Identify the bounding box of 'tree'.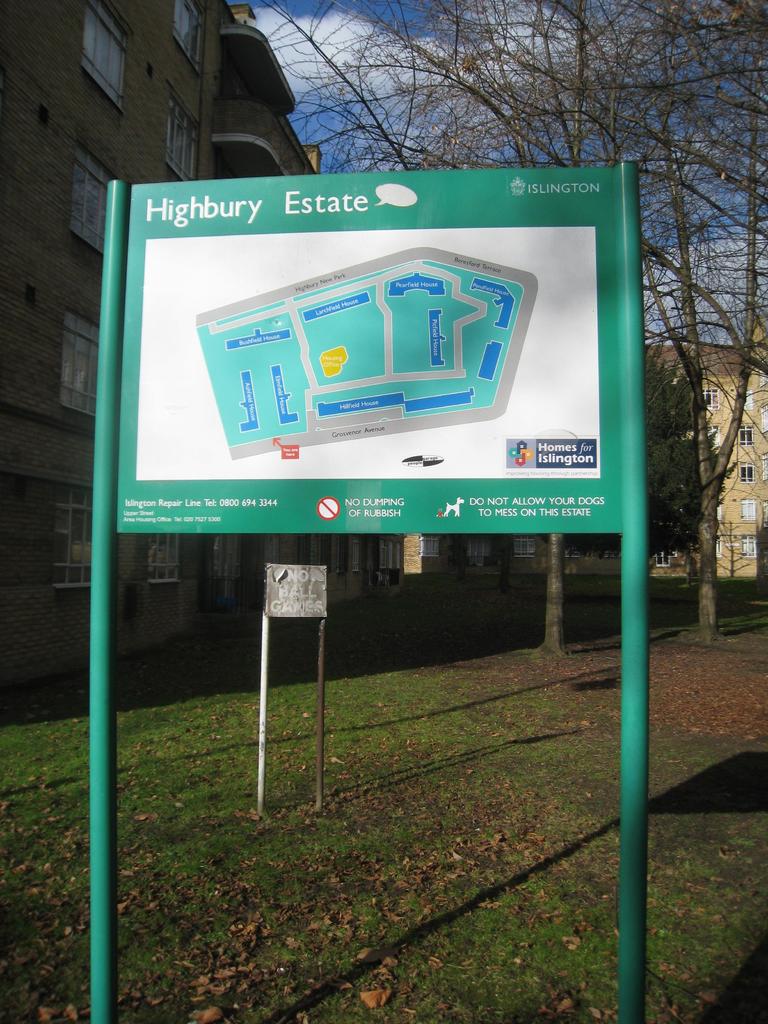
258, 0, 767, 643.
